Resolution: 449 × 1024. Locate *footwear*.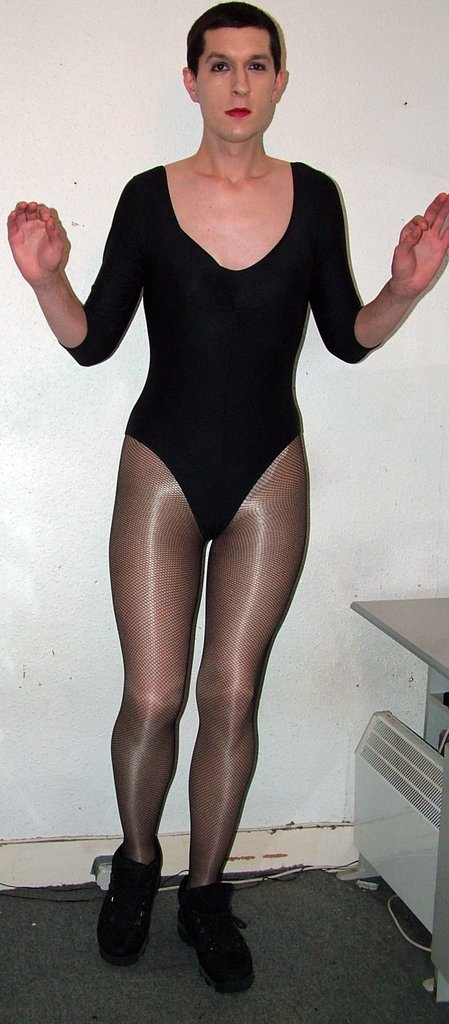
Rect(163, 879, 254, 993).
